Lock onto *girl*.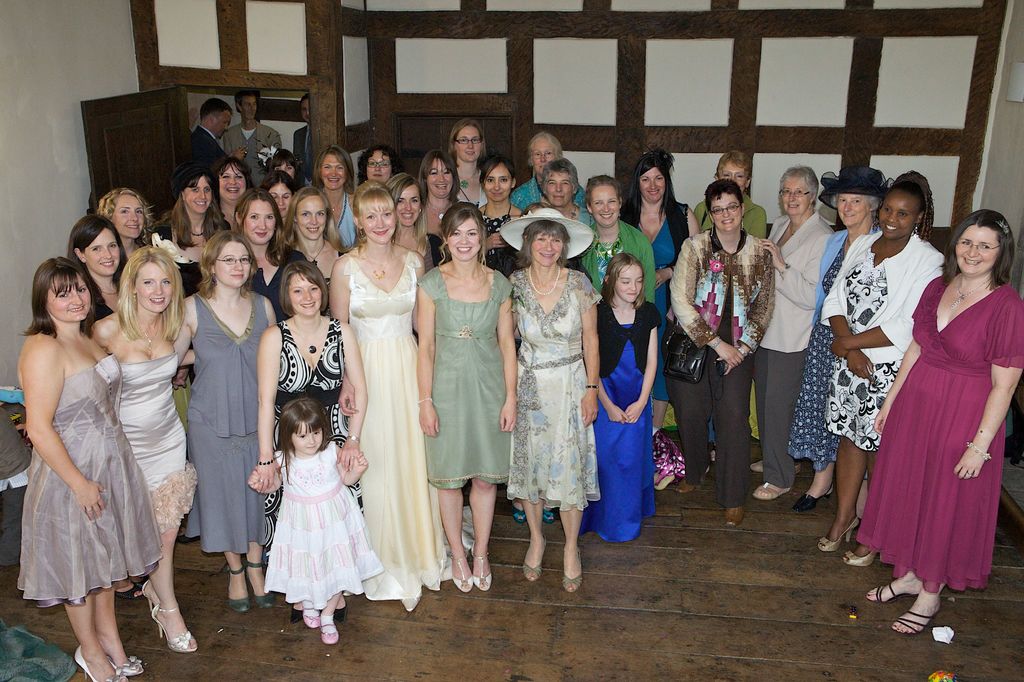
Locked: crop(614, 146, 703, 399).
